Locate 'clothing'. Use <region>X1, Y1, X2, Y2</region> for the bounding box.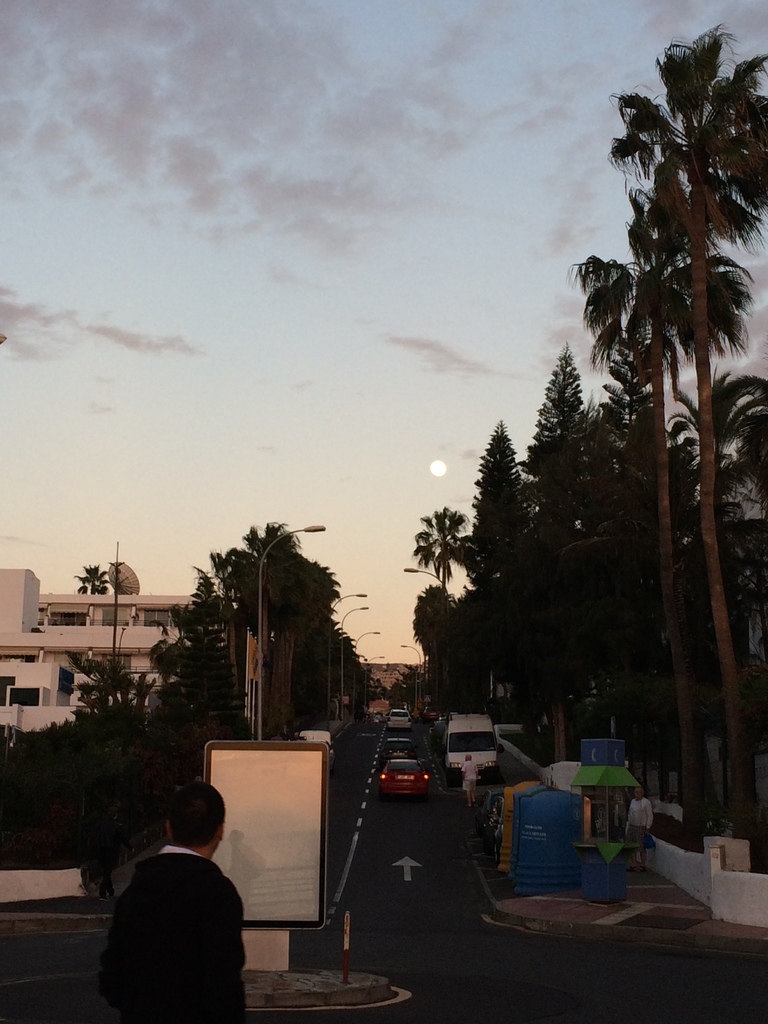
<region>460, 758, 479, 797</region>.
